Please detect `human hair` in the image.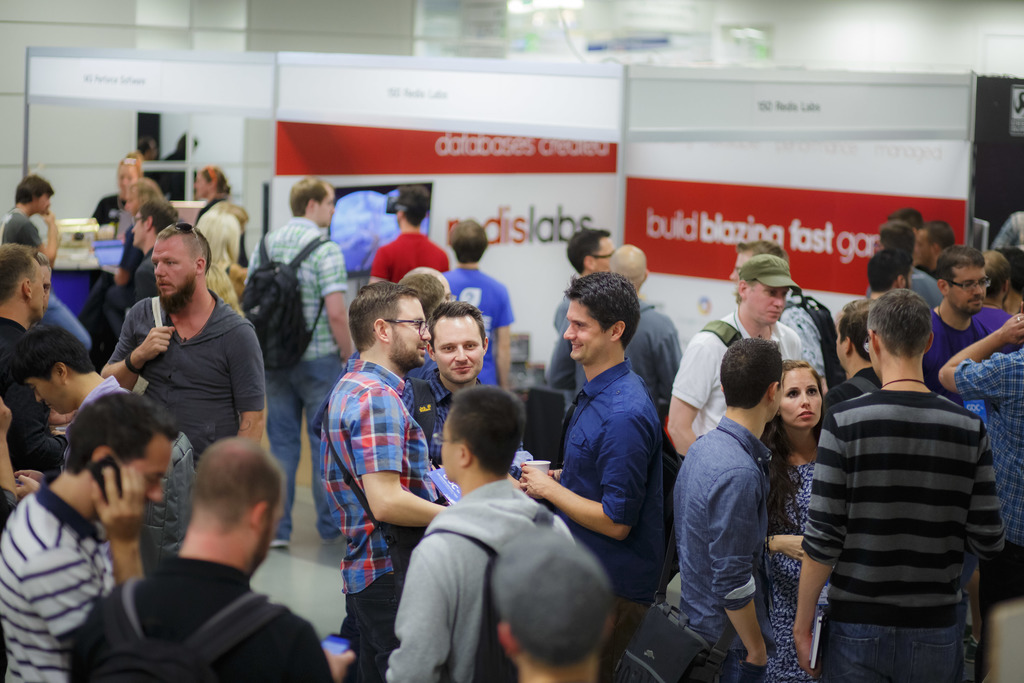
[left=6, top=320, right=94, bottom=381].
